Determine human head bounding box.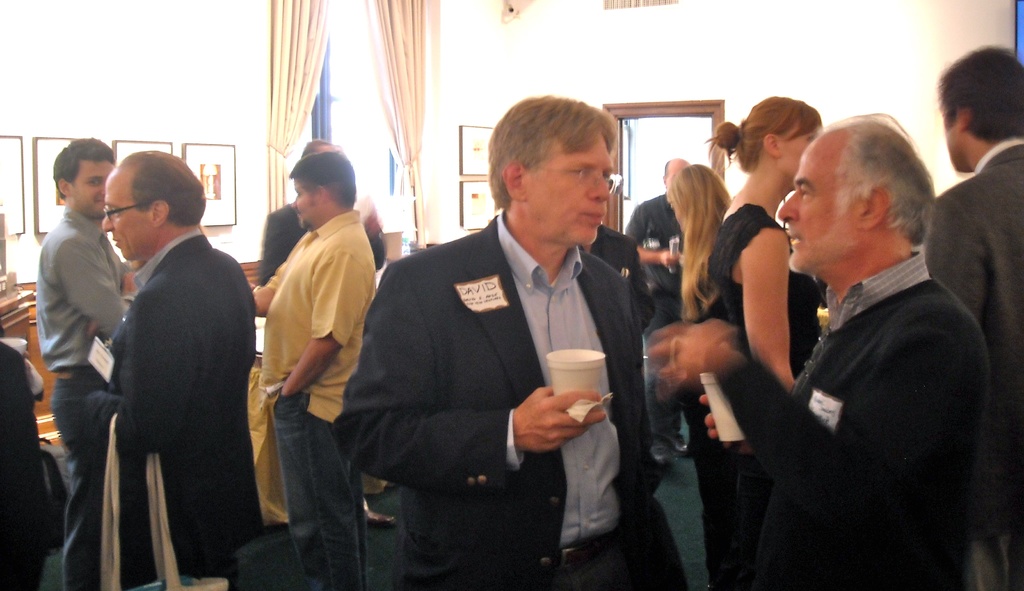
Determined: bbox=(778, 116, 936, 273).
